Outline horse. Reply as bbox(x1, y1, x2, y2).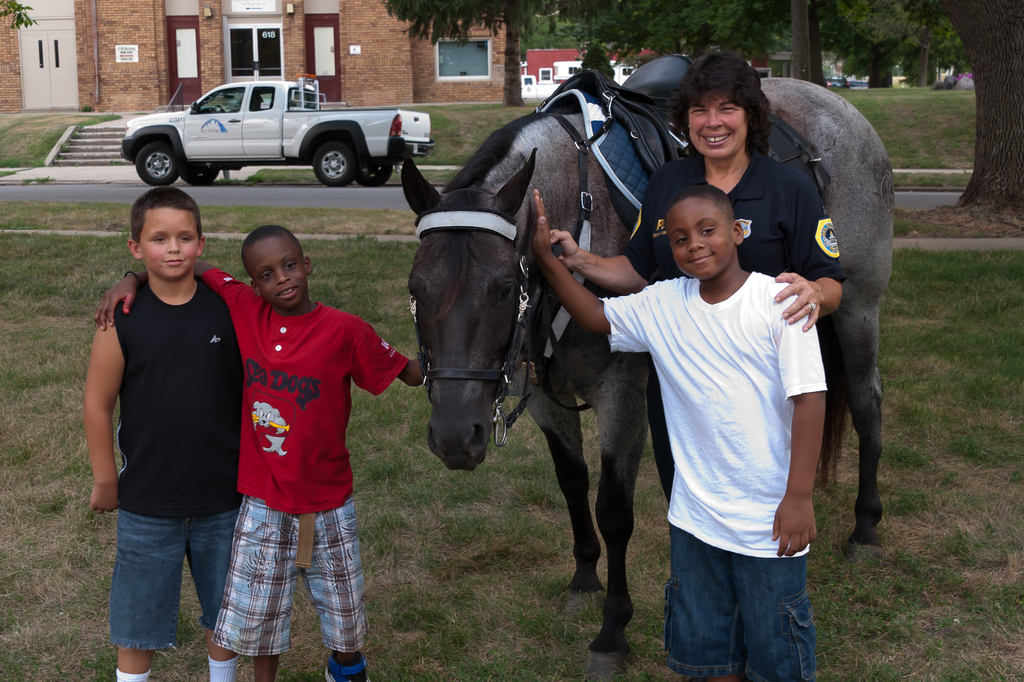
bbox(400, 74, 894, 675).
